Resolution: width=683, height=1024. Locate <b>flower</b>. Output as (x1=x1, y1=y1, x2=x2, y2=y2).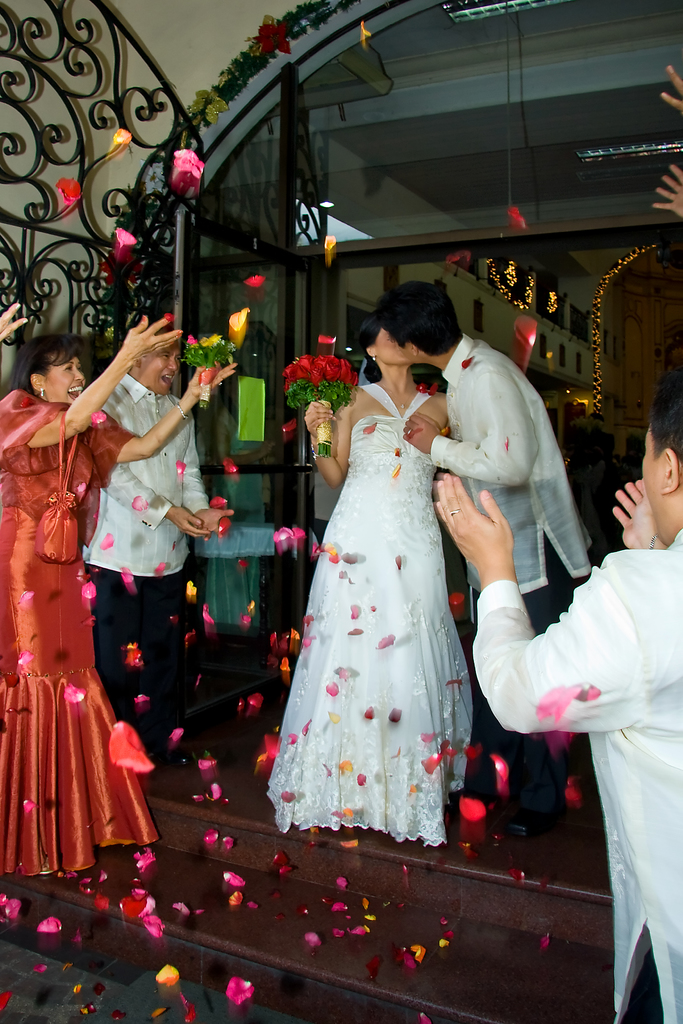
(x1=21, y1=792, x2=38, y2=820).
